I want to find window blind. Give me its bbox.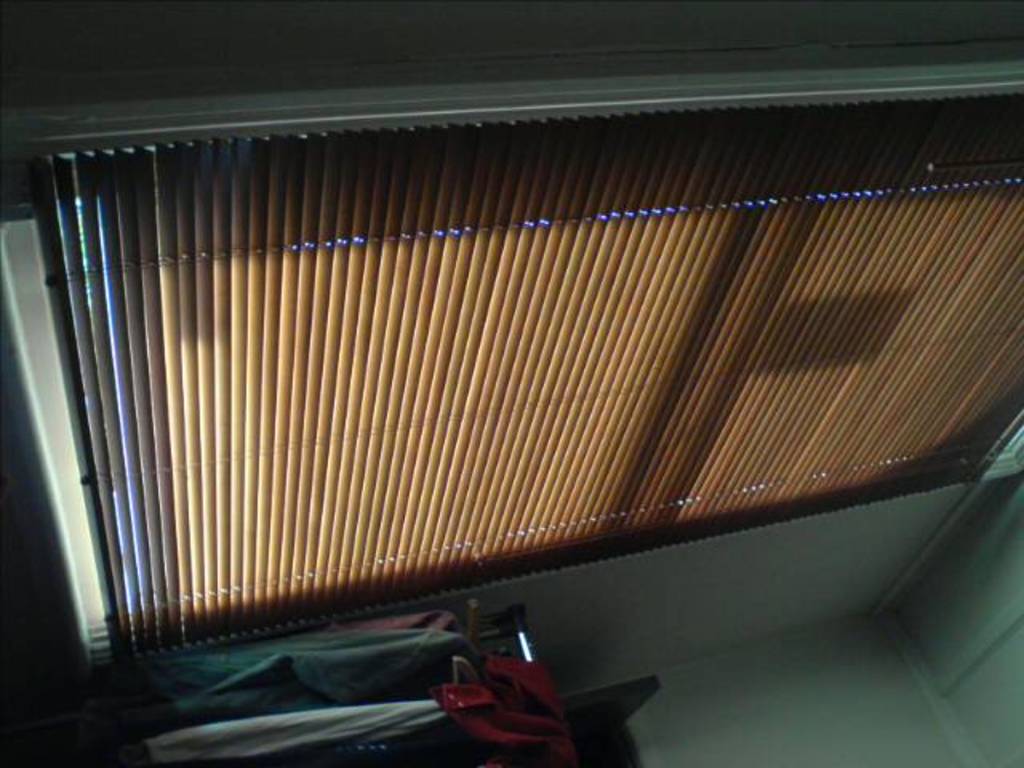
pyautogui.locateOnScreen(0, 35, 1022, 678).
